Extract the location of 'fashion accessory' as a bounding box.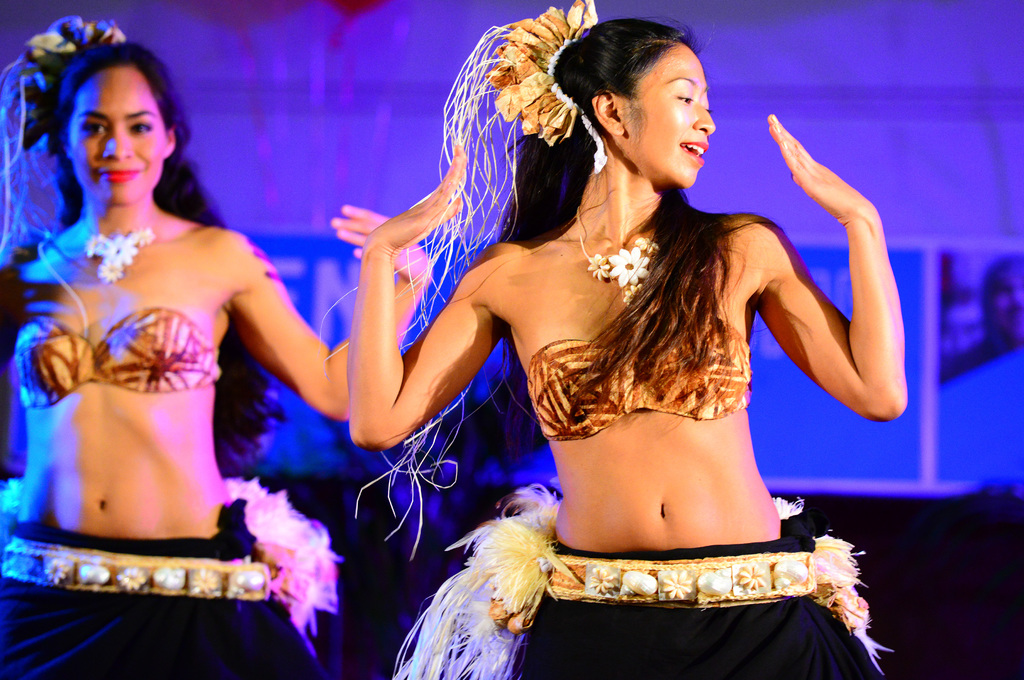
[left=76, top=209, right=163, bottom=282].
